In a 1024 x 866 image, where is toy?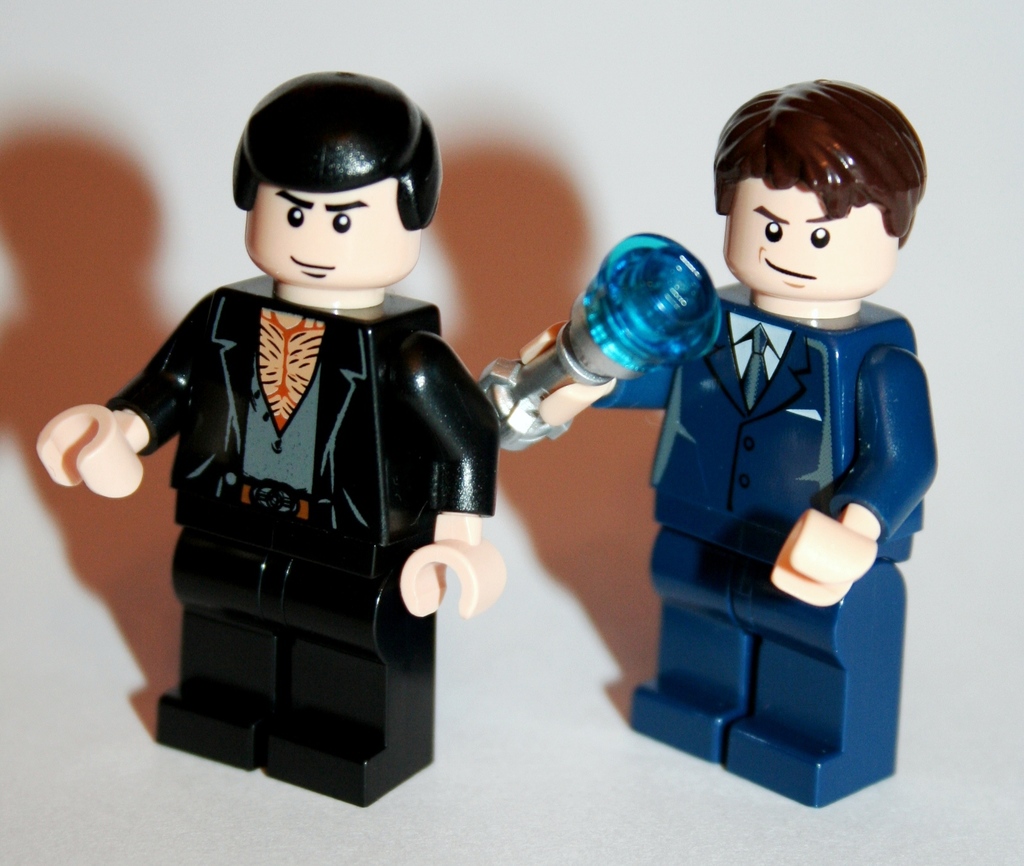
<box>476,231,724,456</box>.
